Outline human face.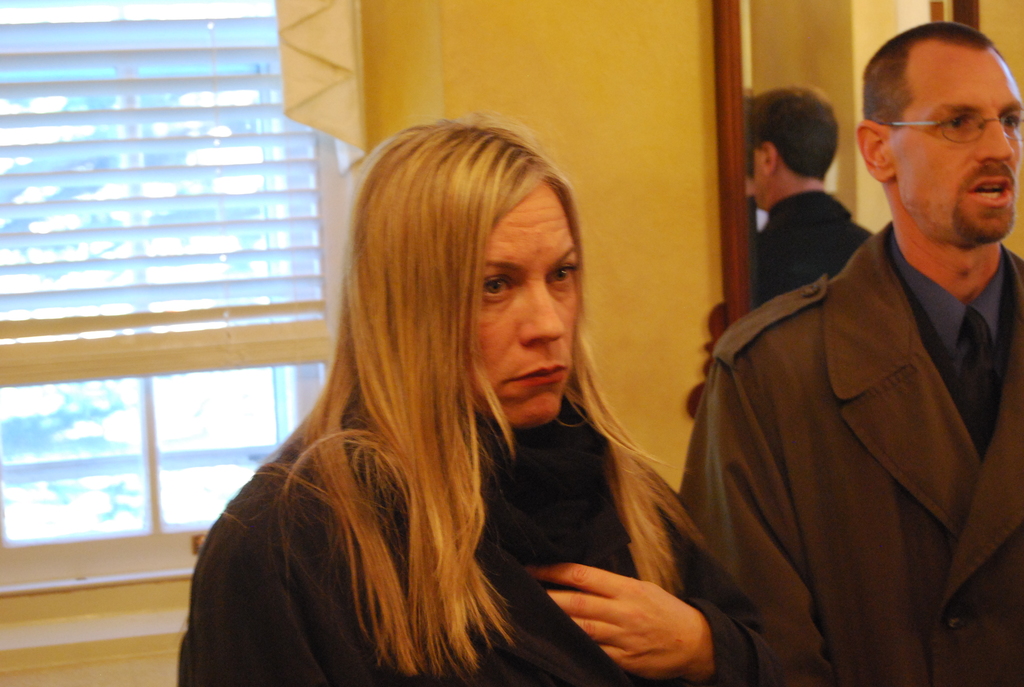
Outline: left=892, top=49, right=1023, bottom=243.
